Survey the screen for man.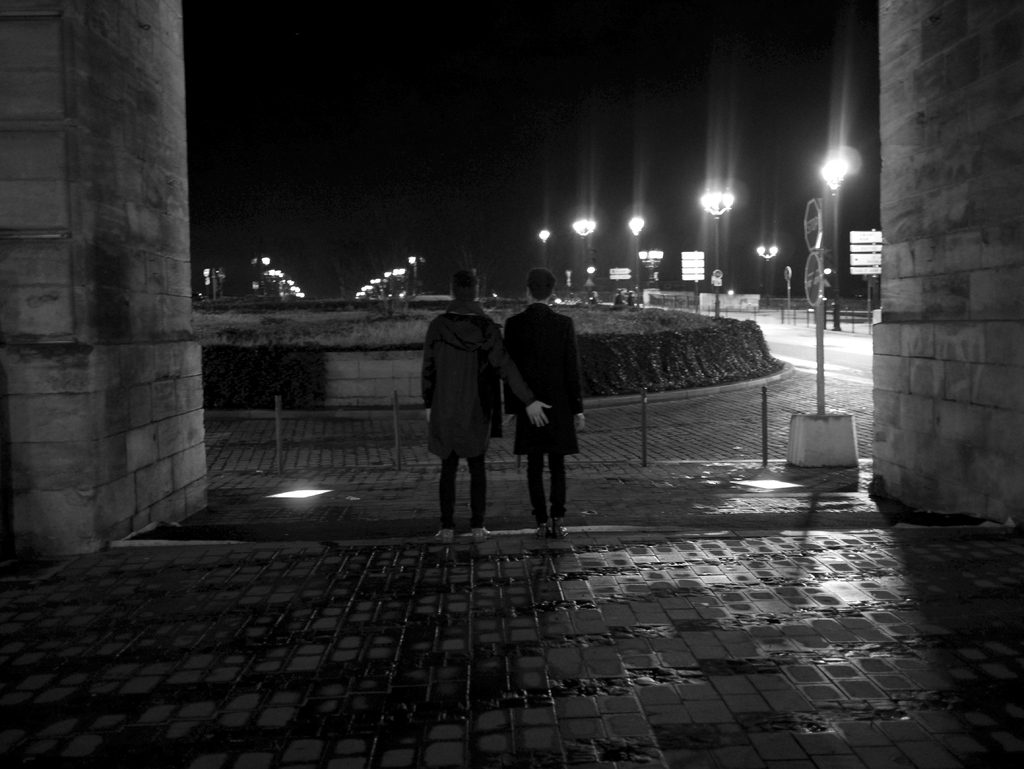
Survey found: (left=417, top=269, right=557, bottom=550).
